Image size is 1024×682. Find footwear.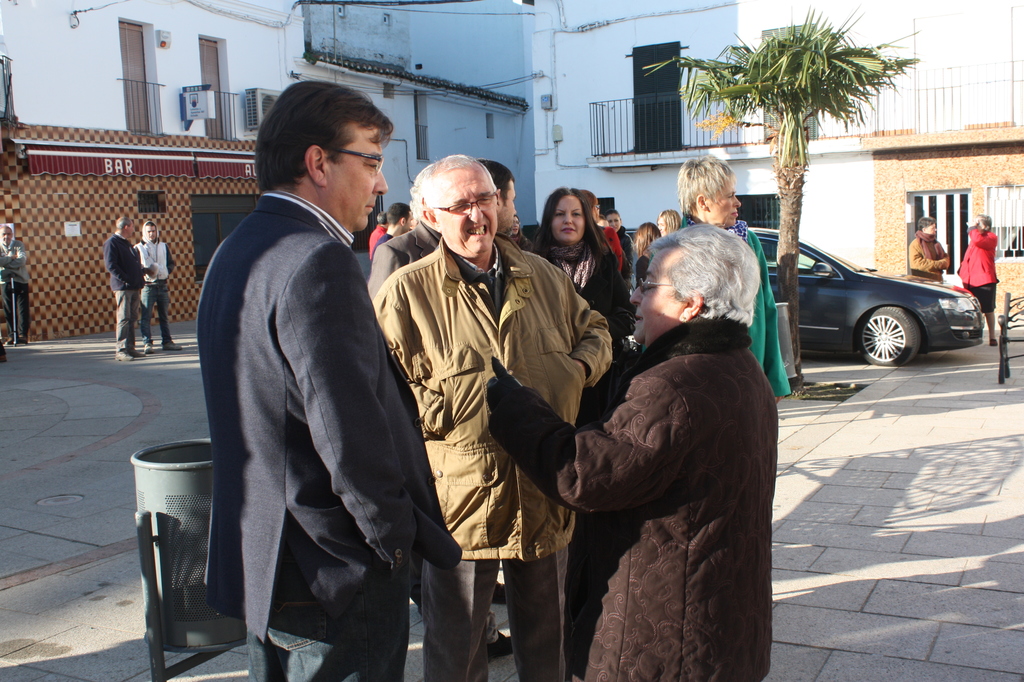
BBox(0, 353, 8, 364).
